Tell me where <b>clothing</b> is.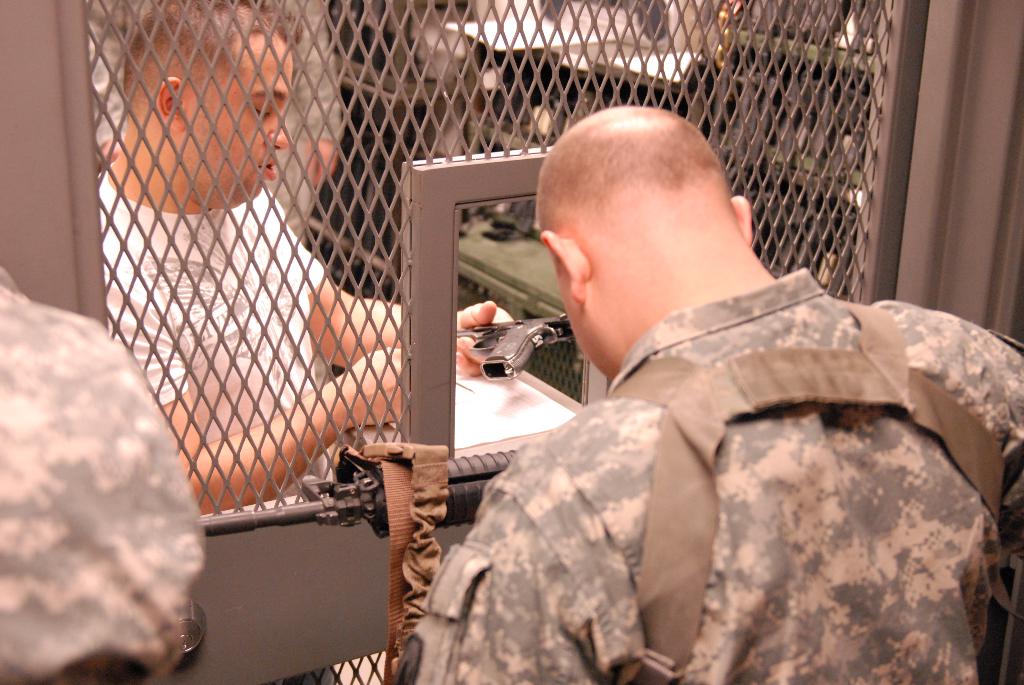
<b>clothing</b> is at box=[412, 250, 1023, 684].
